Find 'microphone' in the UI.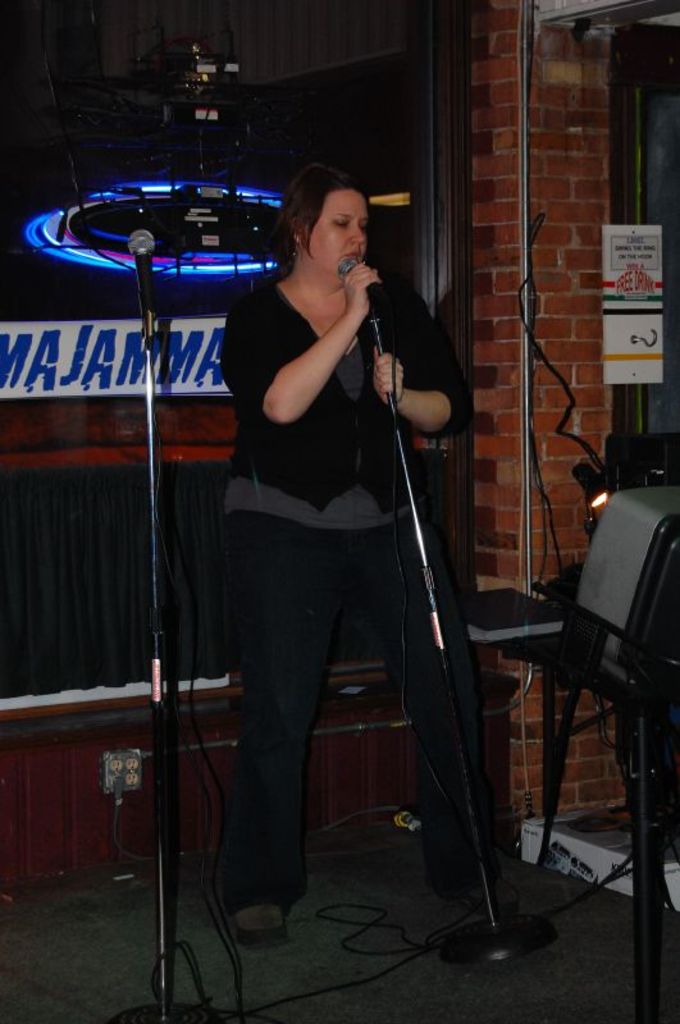
UI element at Rect(337, 243, 394, 333).
